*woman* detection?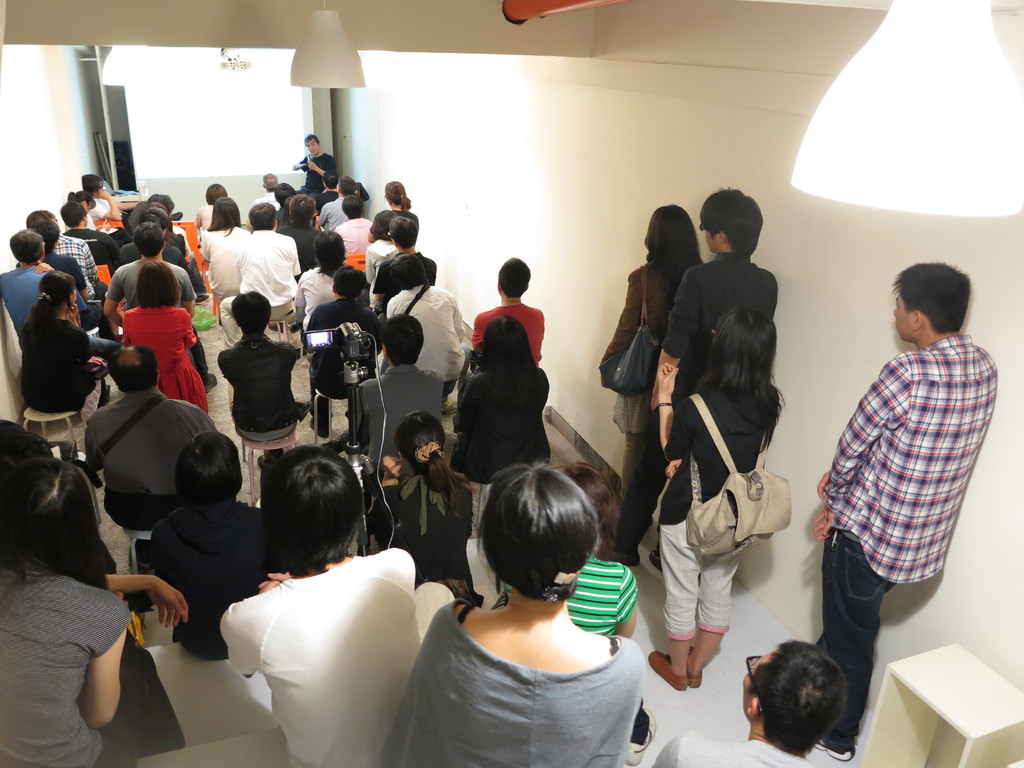
x1=362, y1=210, x2=399, y2=317
